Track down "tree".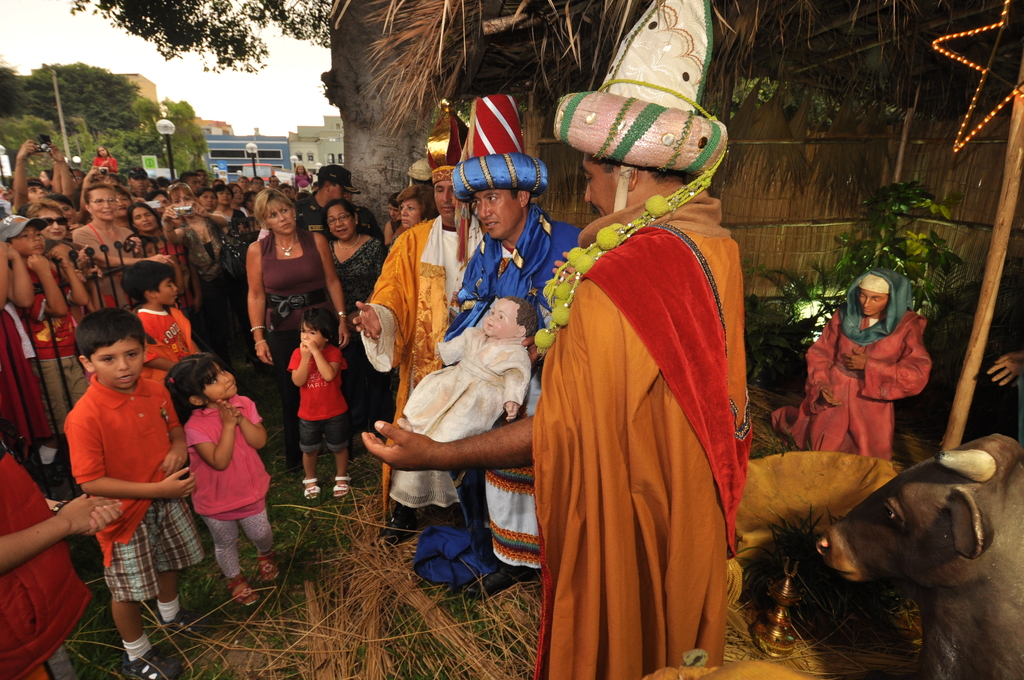
Tracked to left=72, top=0, right=342, bottom=69.
